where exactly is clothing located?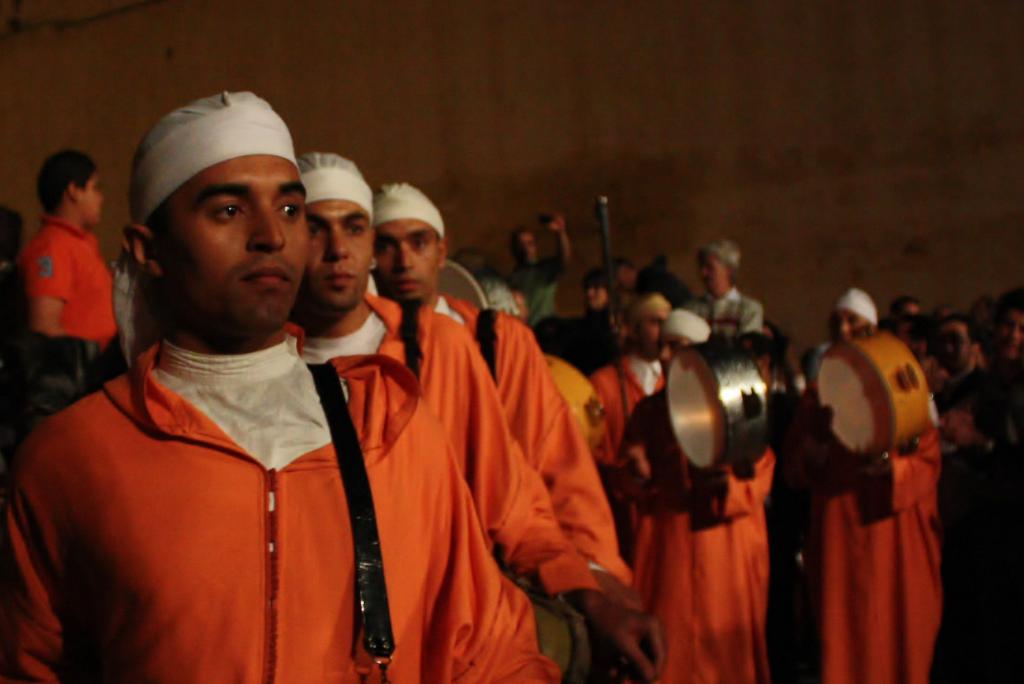
Its bounding box is pyautogui.locateOnScreen(935, 371, 991, 414).
